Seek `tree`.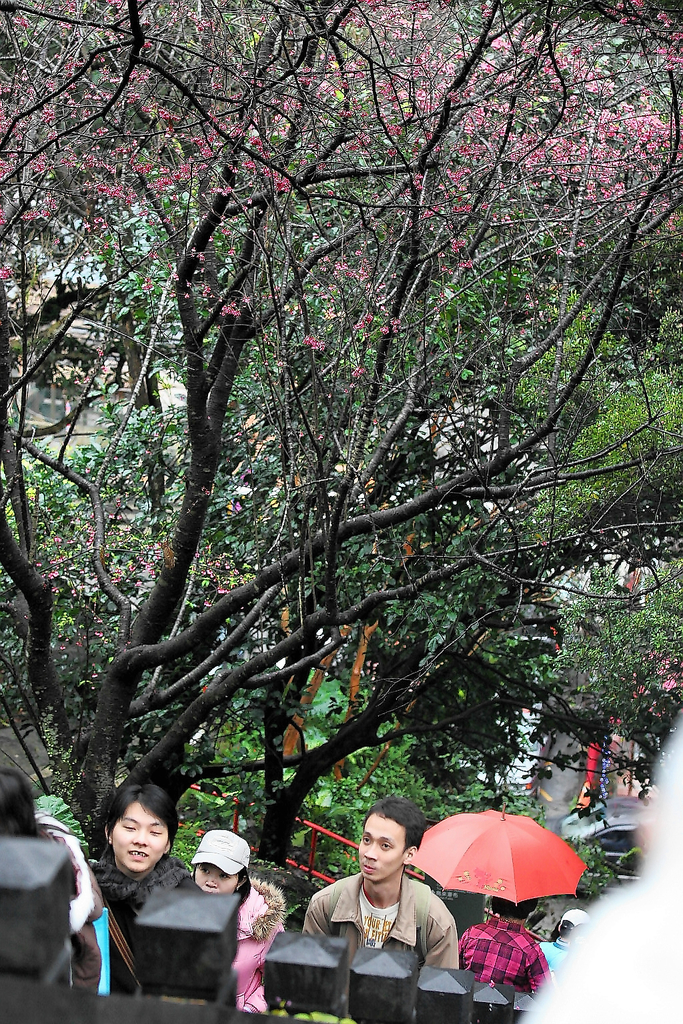
<region>165, 237, 682, 896</region>.
